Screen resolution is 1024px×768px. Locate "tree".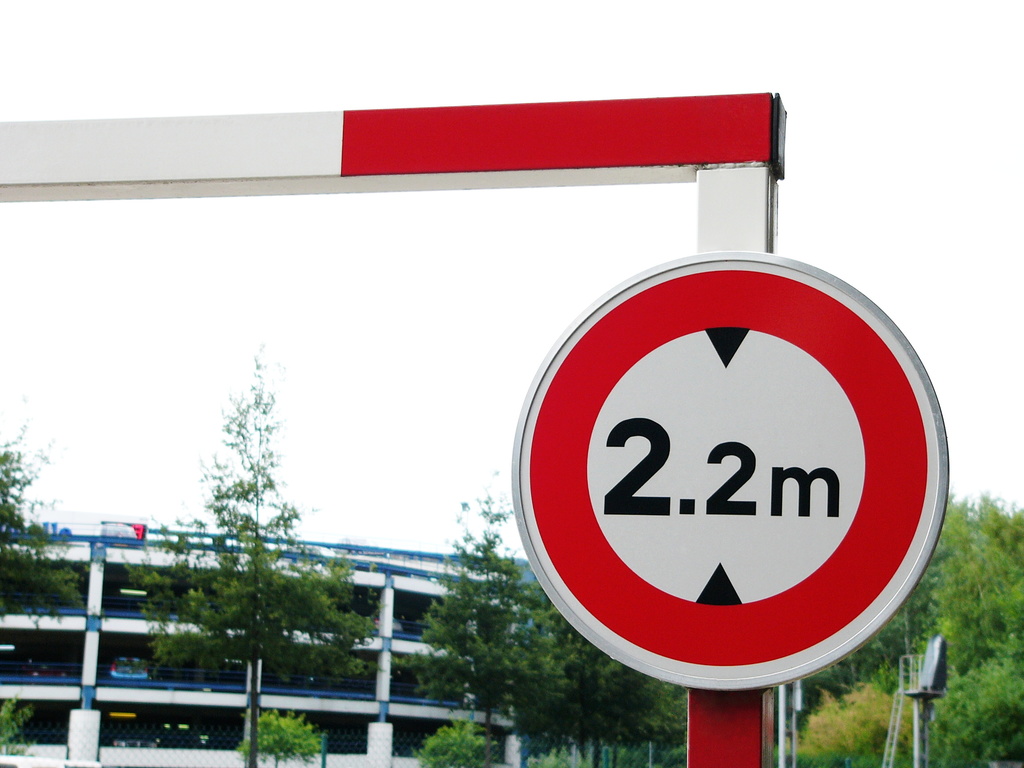
BBox(401, 490, 587, 767).
